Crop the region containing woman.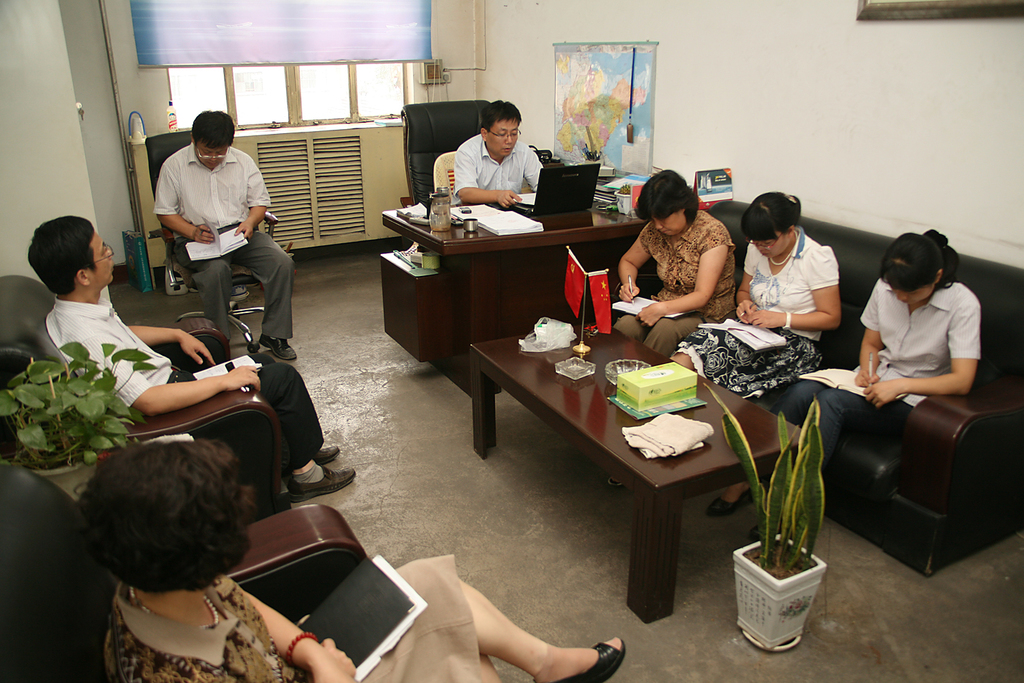
Crop region: [98, 432, 629, 682].
